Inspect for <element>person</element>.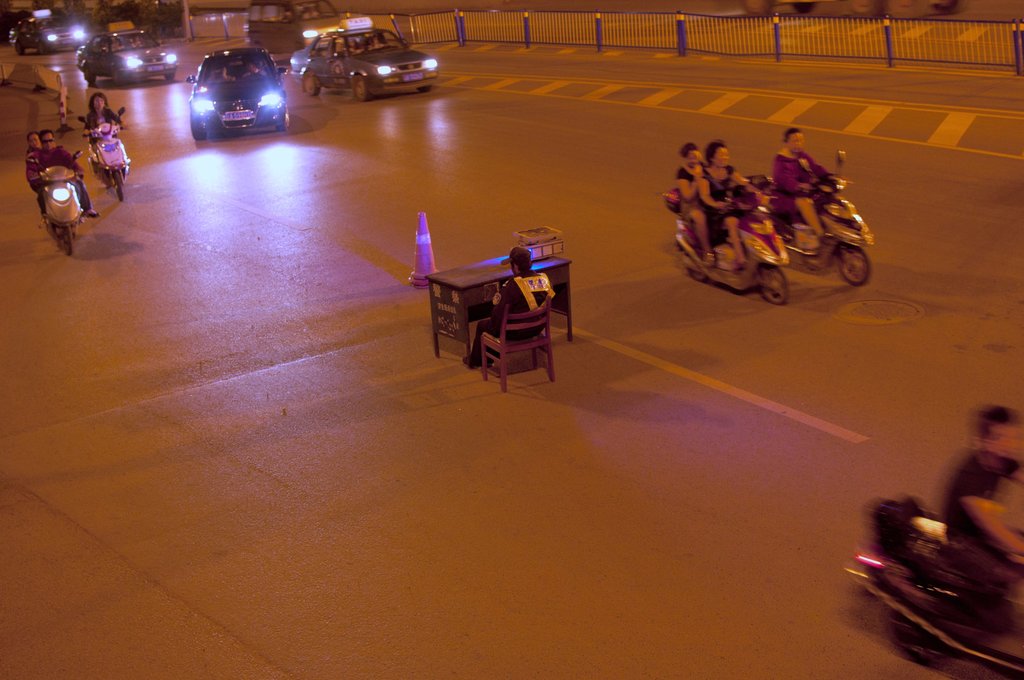
Inspection: 244:58:269:77.
